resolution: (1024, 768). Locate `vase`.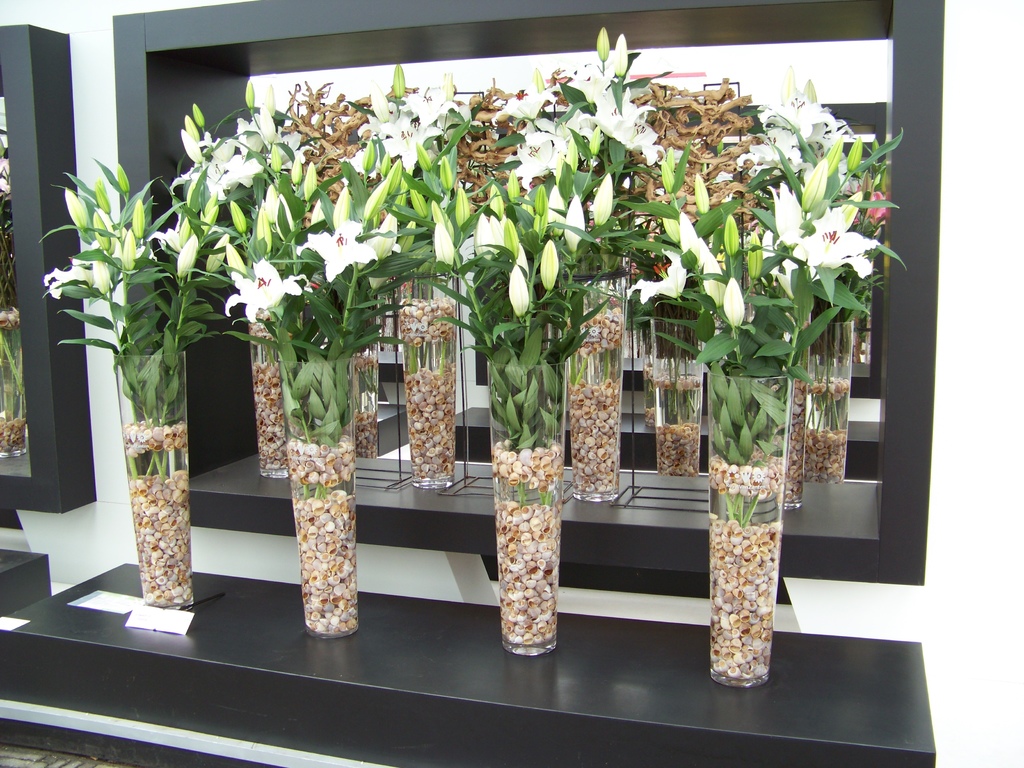
select_region(113, 348, 189, 610).
